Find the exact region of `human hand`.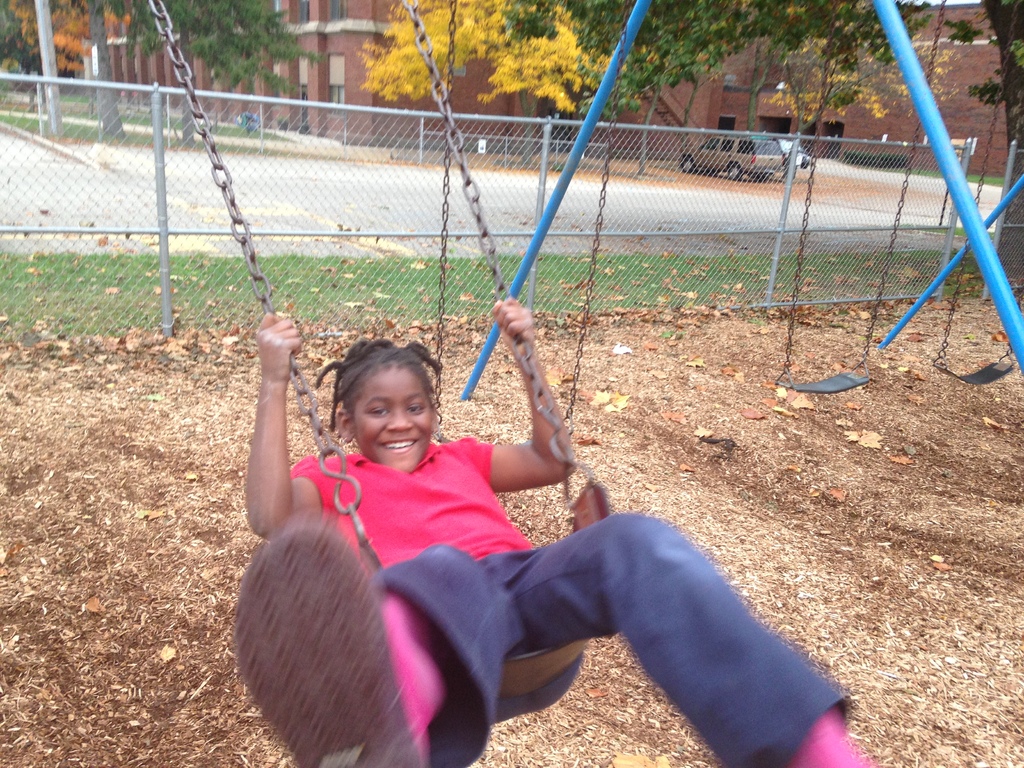
Exact region: x1=231 y1=314 x2=290 y2=413.
